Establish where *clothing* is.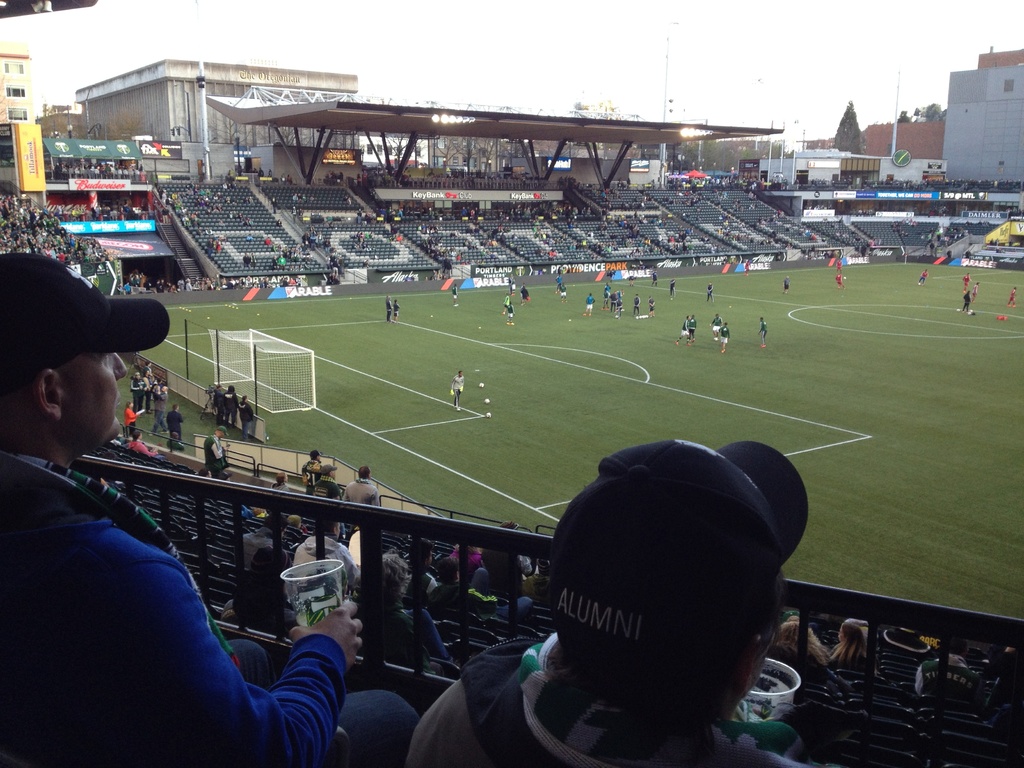
Established at (x1=403, y1=632, x2=820, y2=767).
